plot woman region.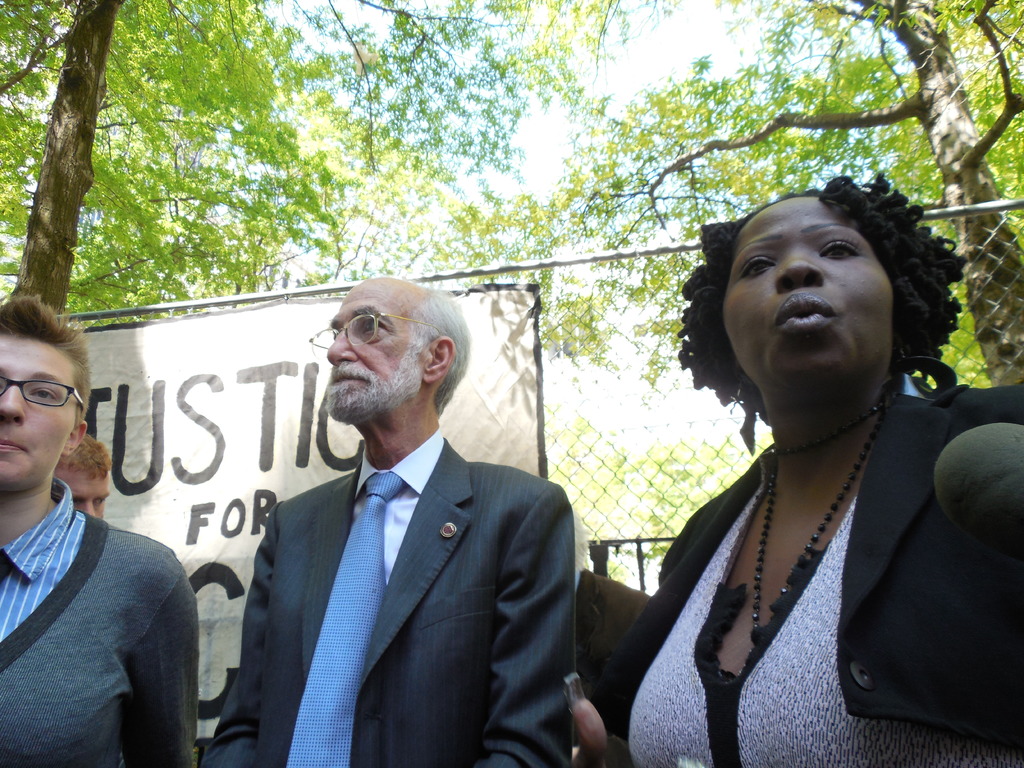
Plotted at left=588, top=170, right=1023, bottom=767.
